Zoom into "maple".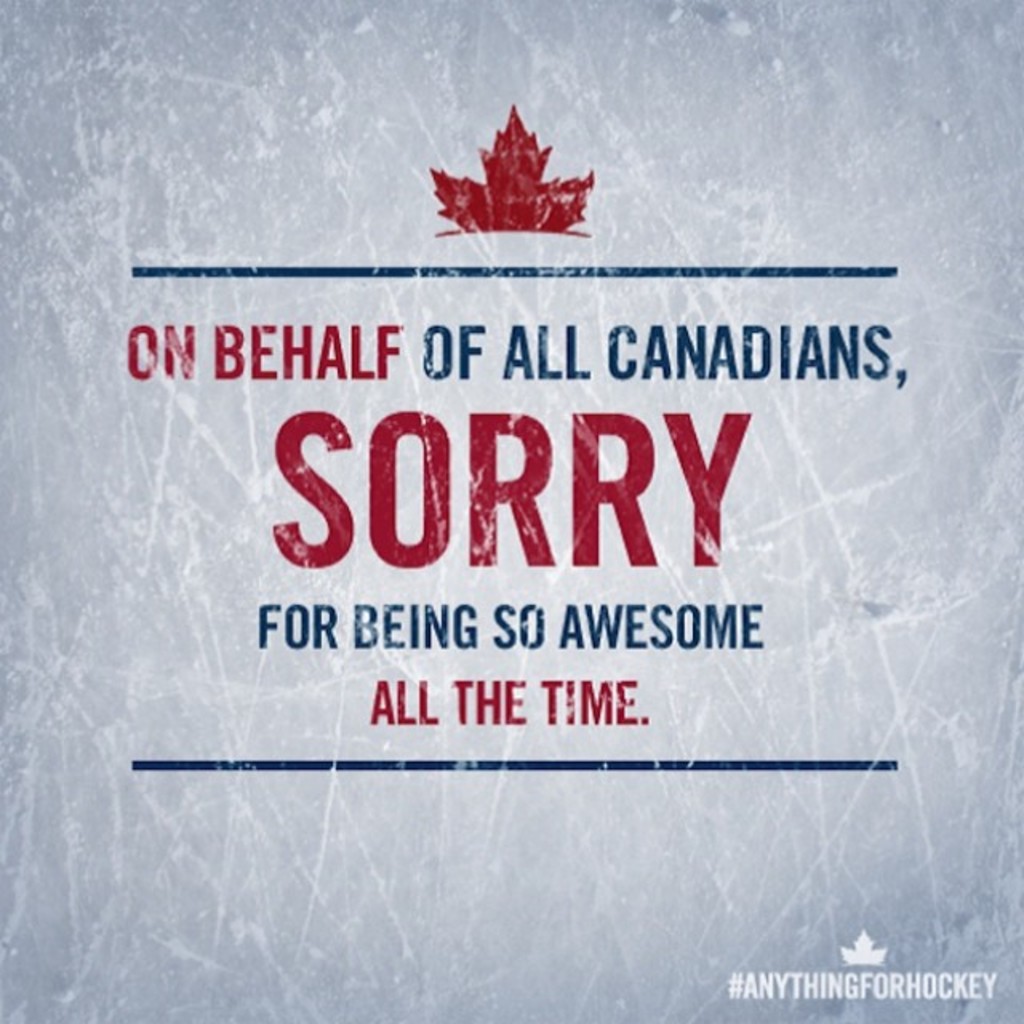
Zoom target: bbox(434, 101, 597, 235).
